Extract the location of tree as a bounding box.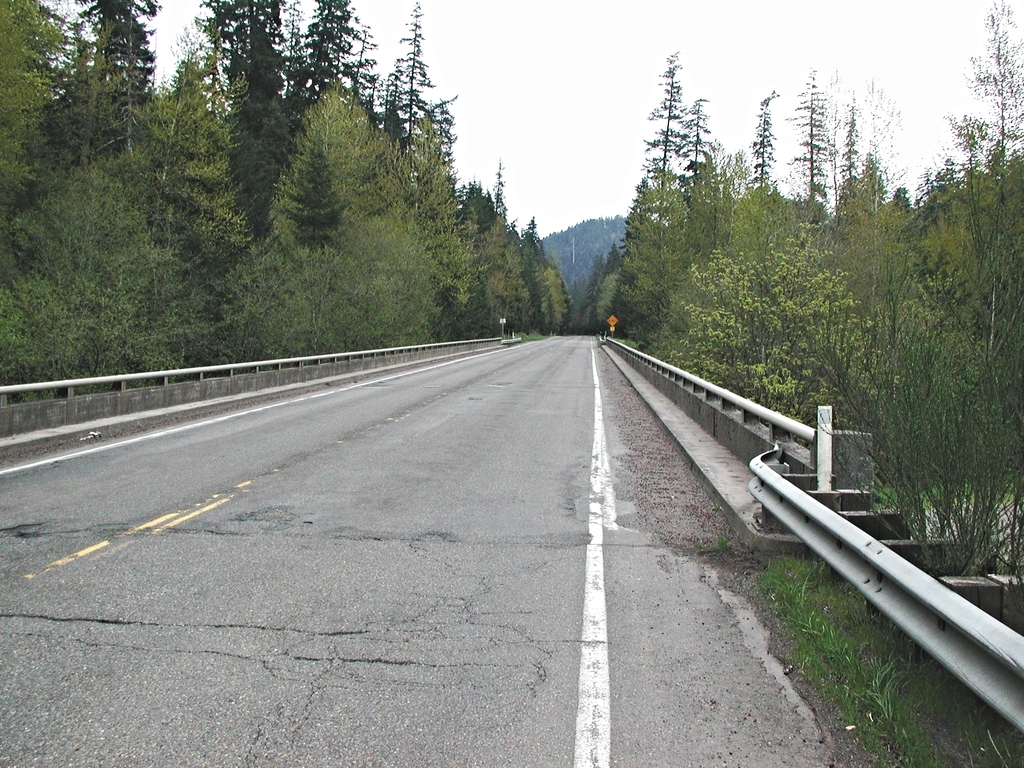
bbox=(836, 95, 860, 192).
